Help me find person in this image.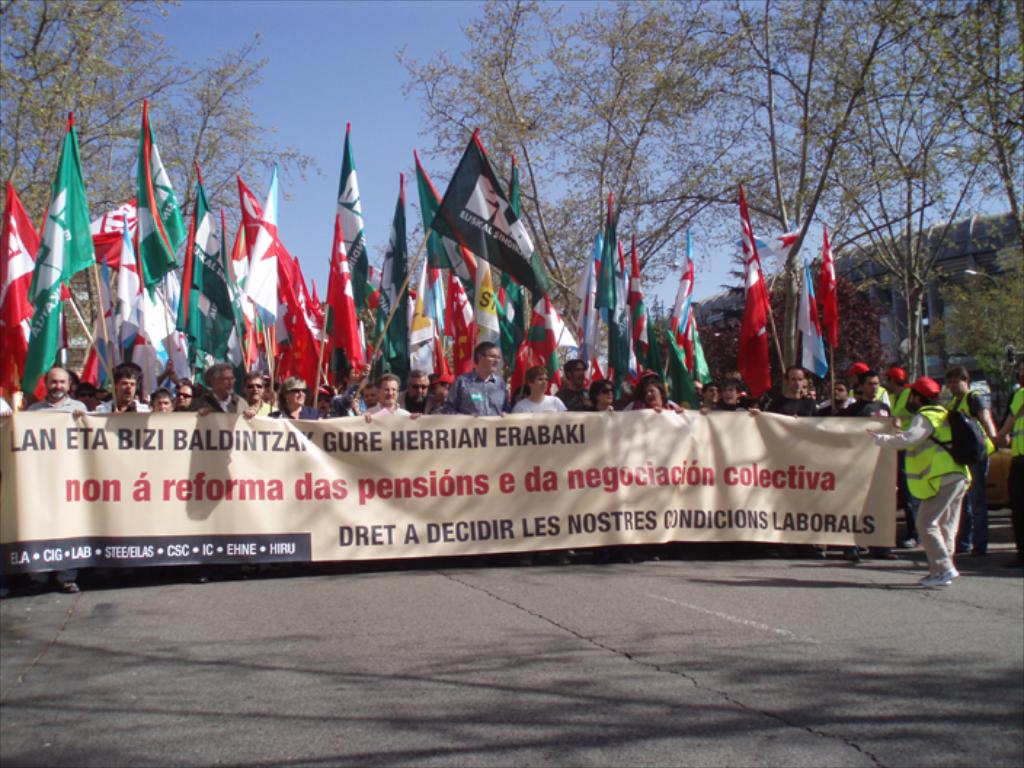
Found it: <region>633, 371, 682, 416</region>.
